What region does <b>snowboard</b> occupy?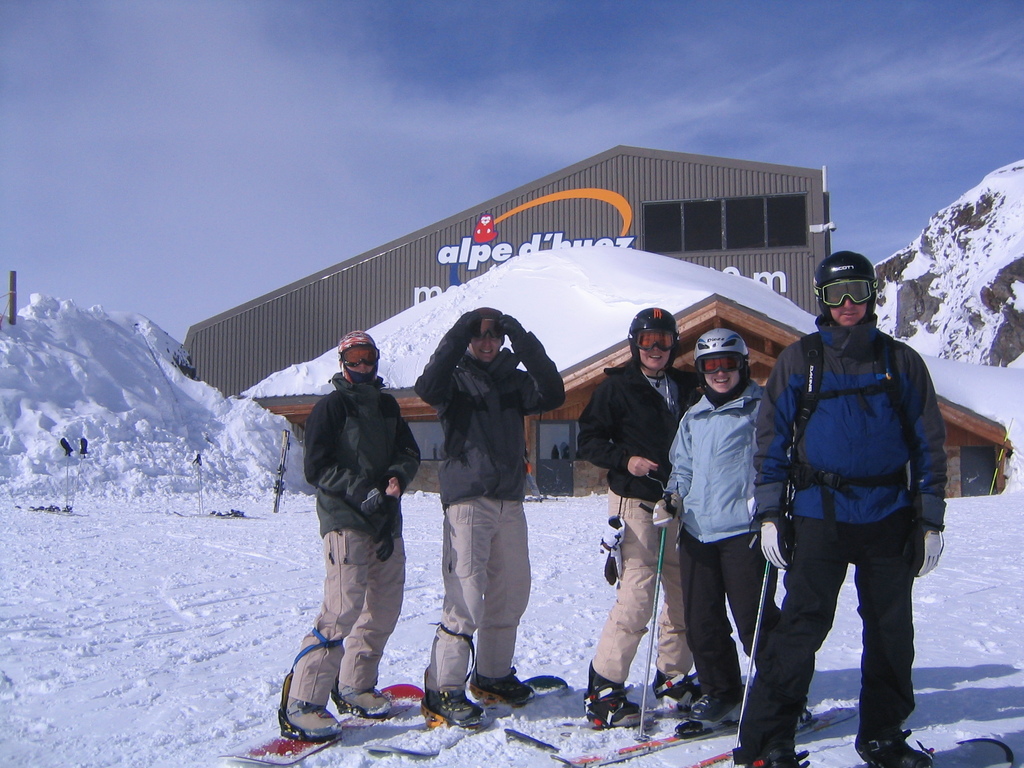
[505, 703, 689, 753].
